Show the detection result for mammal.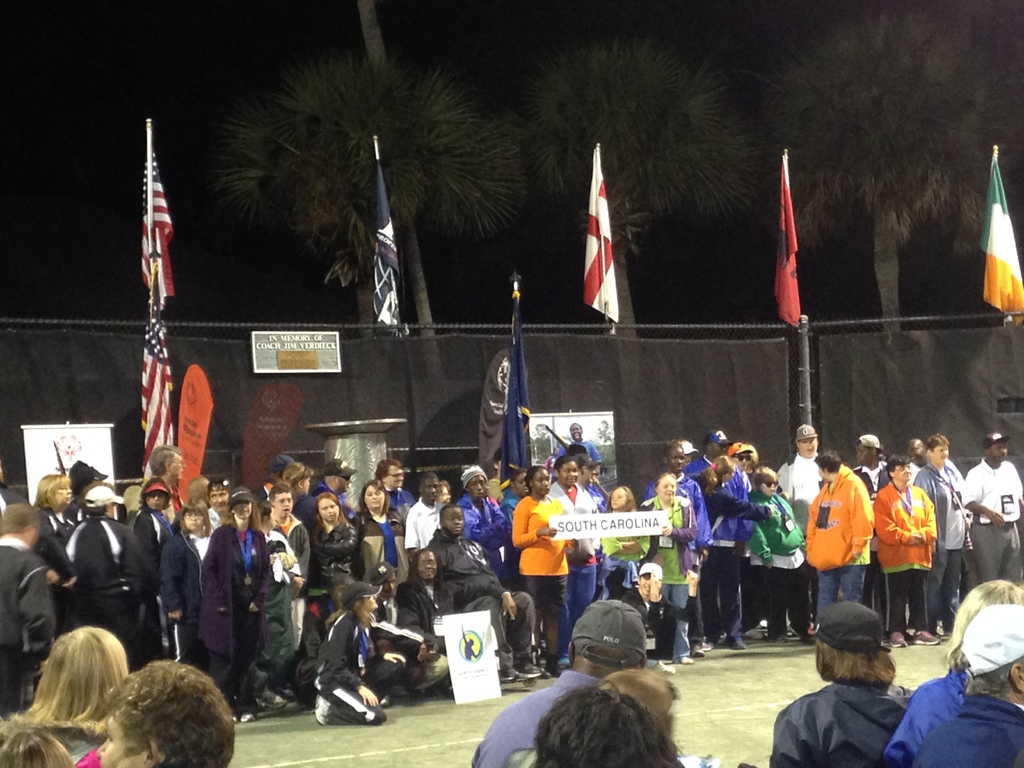
rect(576, 448, 609, 598).
